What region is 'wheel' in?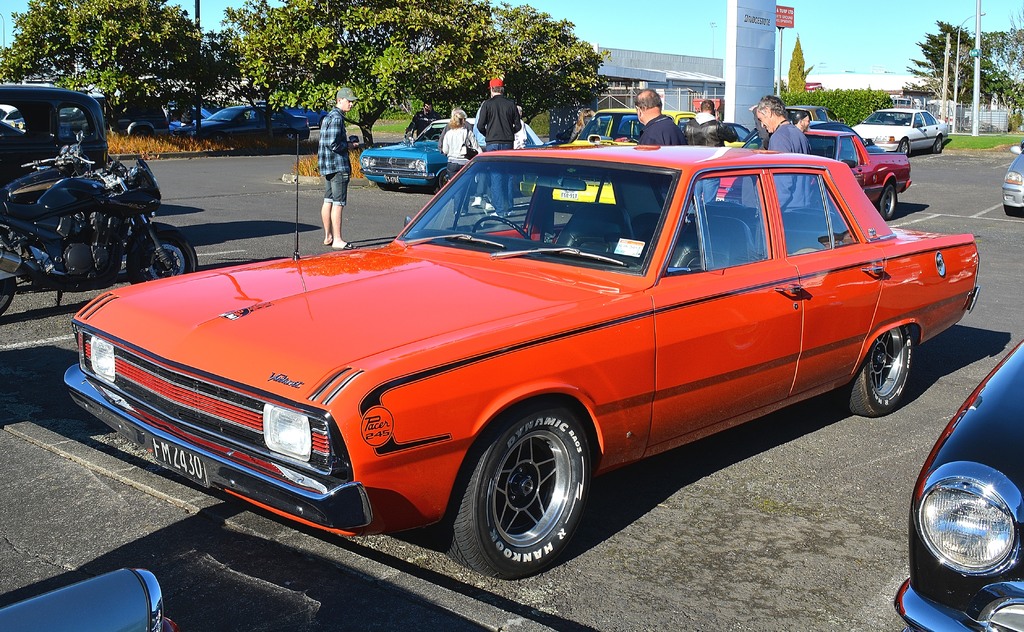
box(841, 323, 917, 423).
